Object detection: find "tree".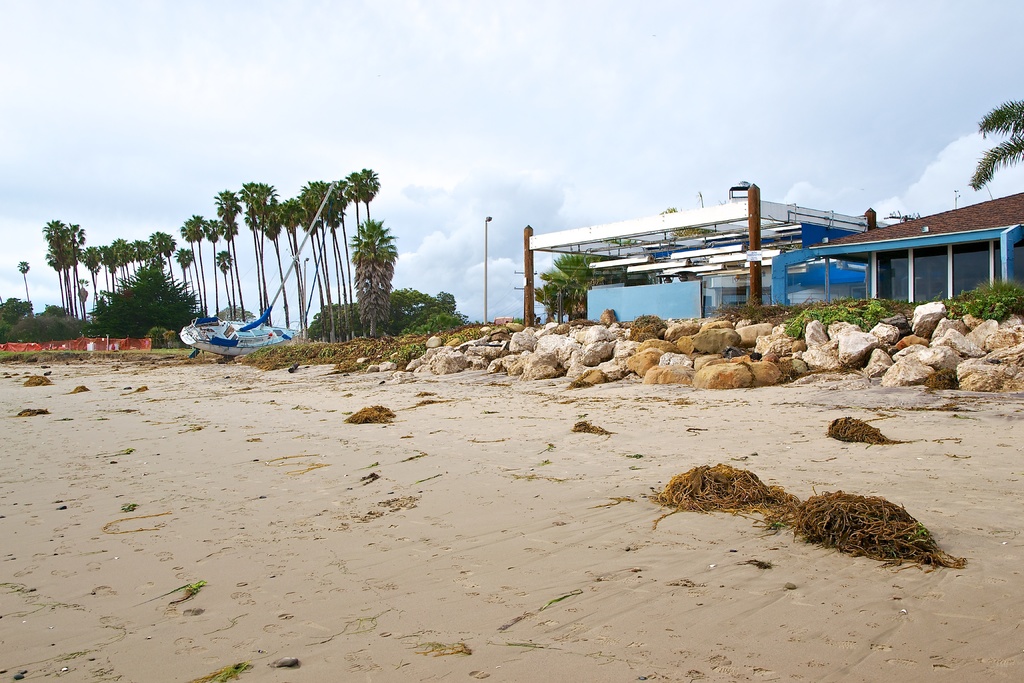
[189,210,211,308].
